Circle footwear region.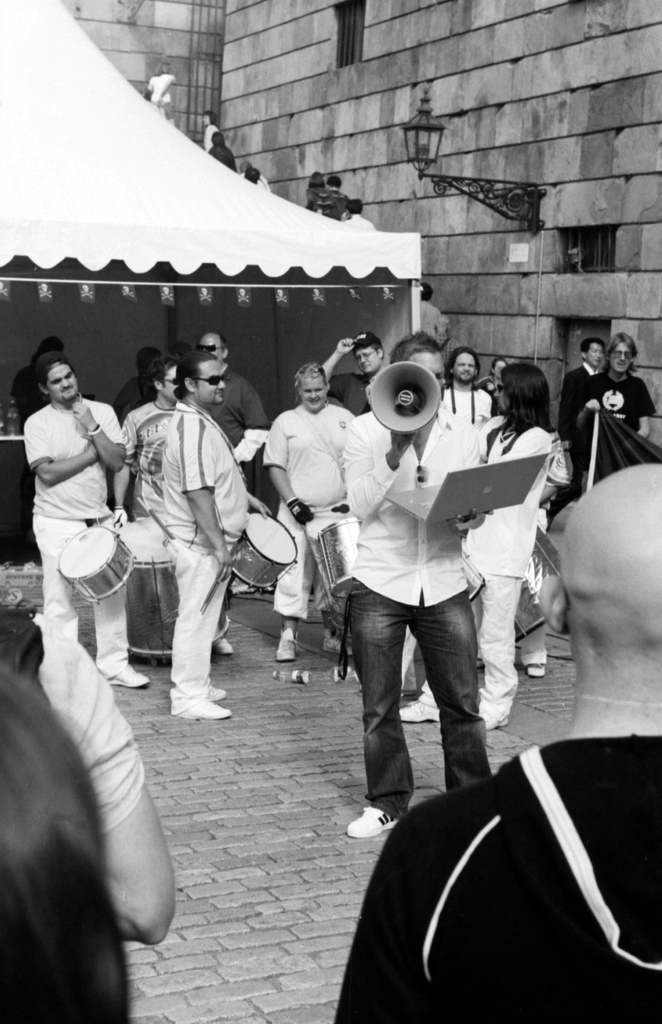
Region: 526, 663, 549, 677.
